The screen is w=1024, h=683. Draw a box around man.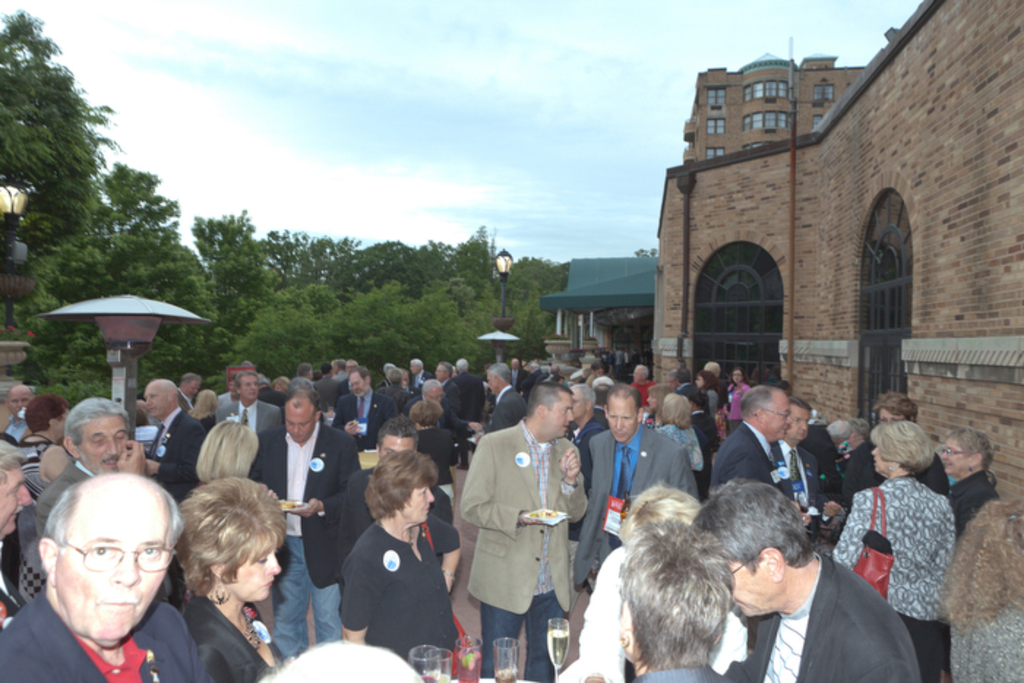
407, 357, 430, 388.
